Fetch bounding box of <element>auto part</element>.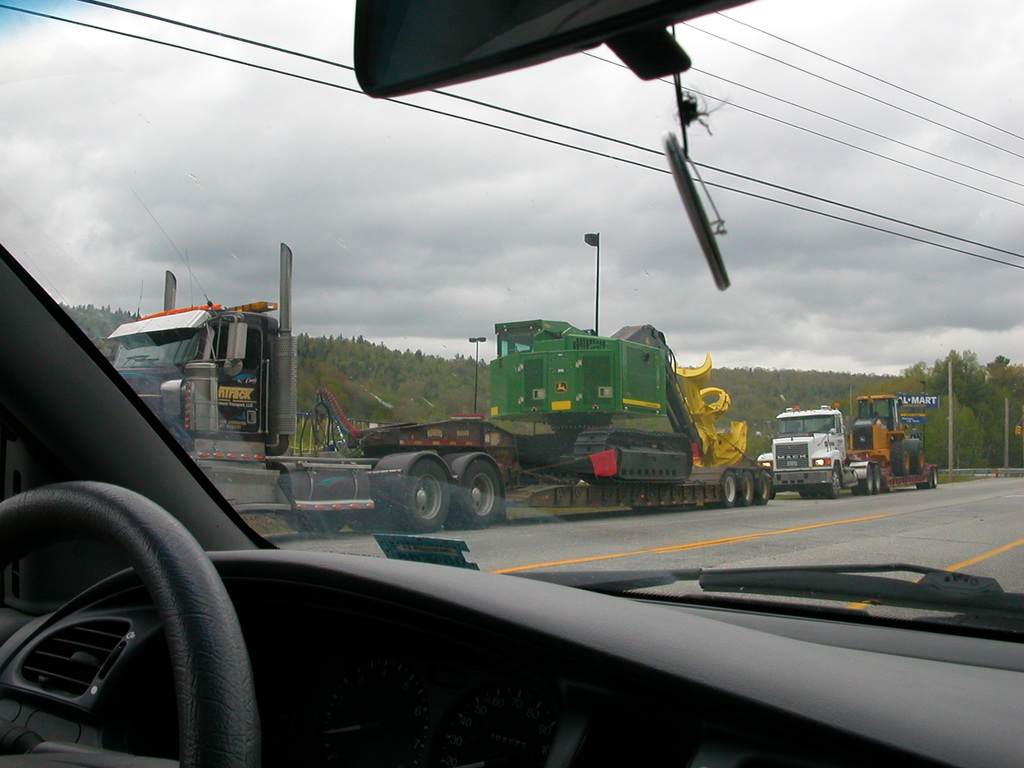
Bbox: l=381, t=452, r=457, b=539.
